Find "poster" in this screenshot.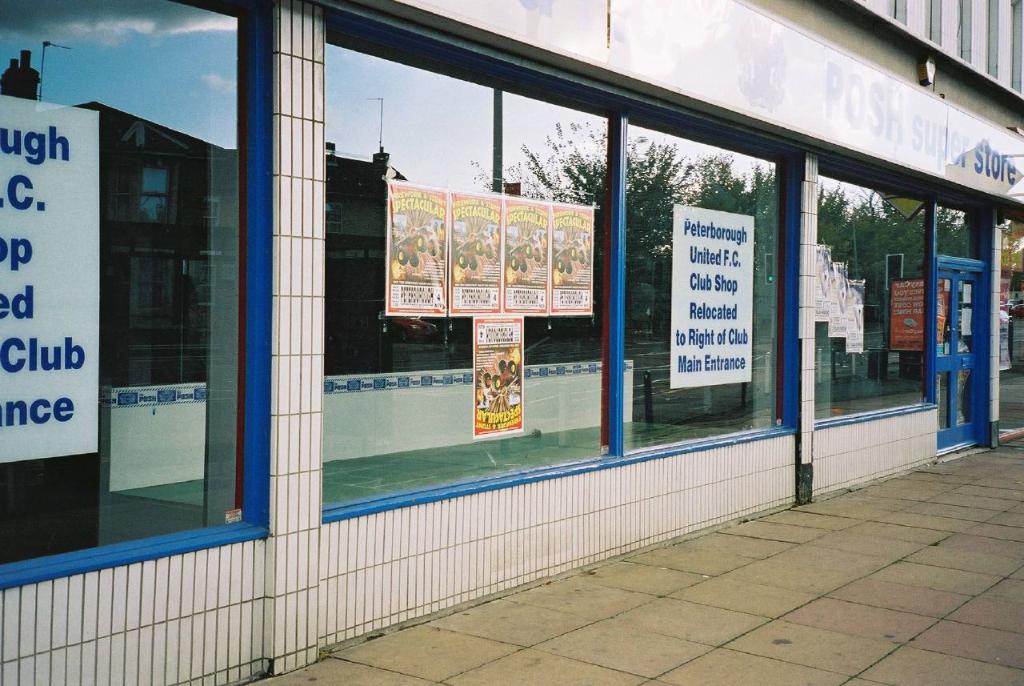
The bounding box for "poster" is 814, 244, 834, 323.
